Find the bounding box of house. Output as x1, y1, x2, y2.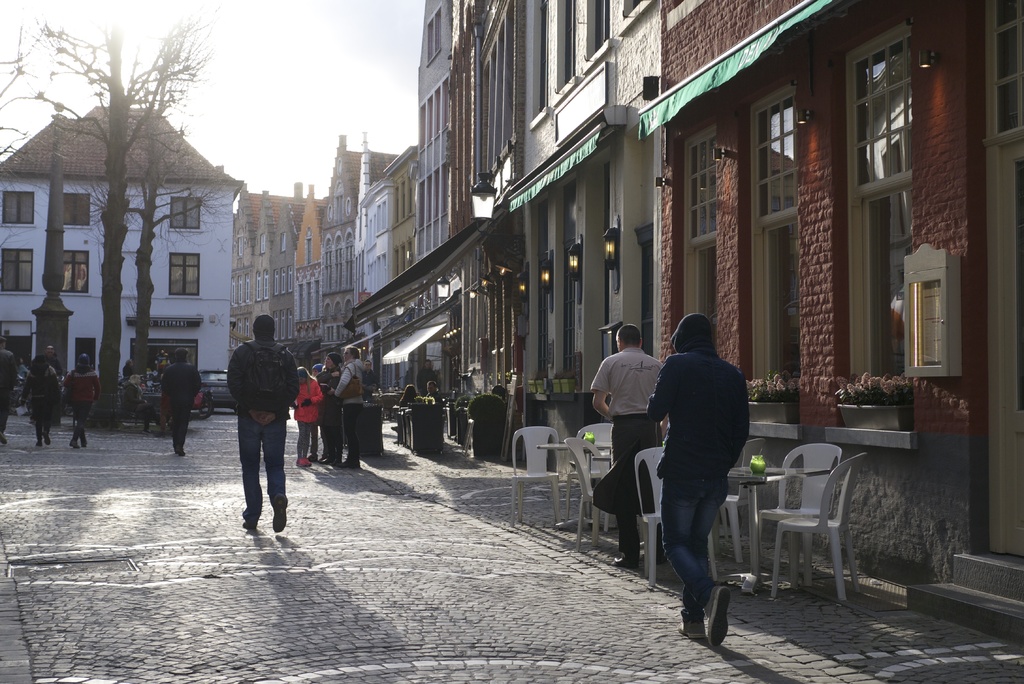
390, 0, 1023, 648.
